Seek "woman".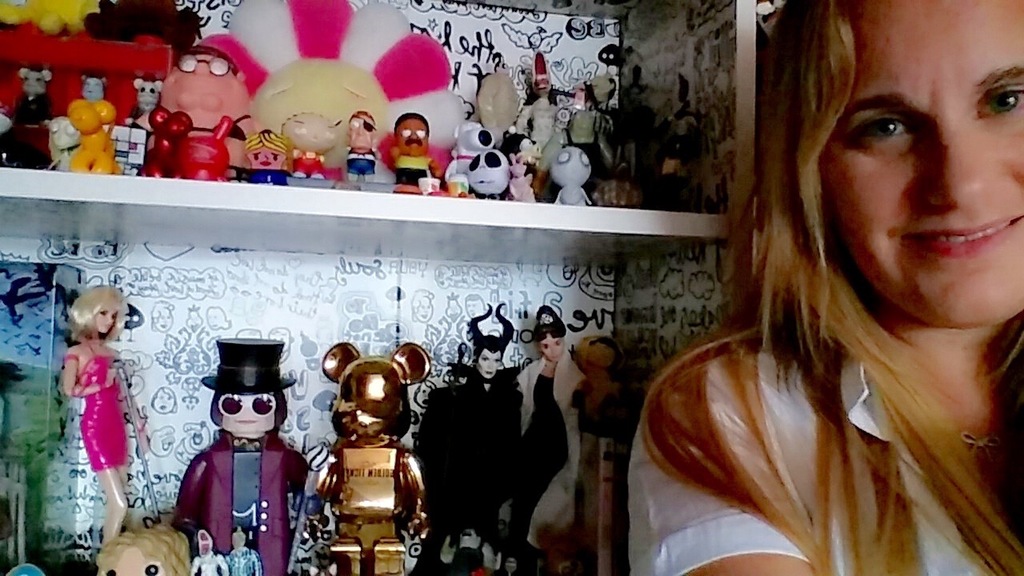
box(633, 0, 1022, 569).
